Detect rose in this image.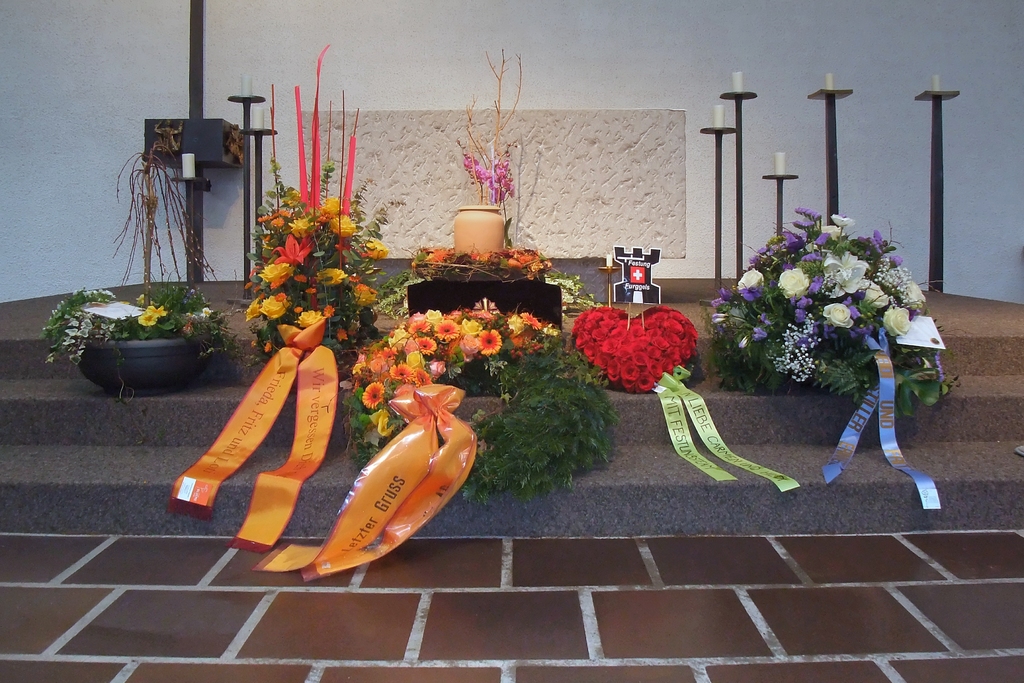
Detection: region(820, 302, 854, 326).
